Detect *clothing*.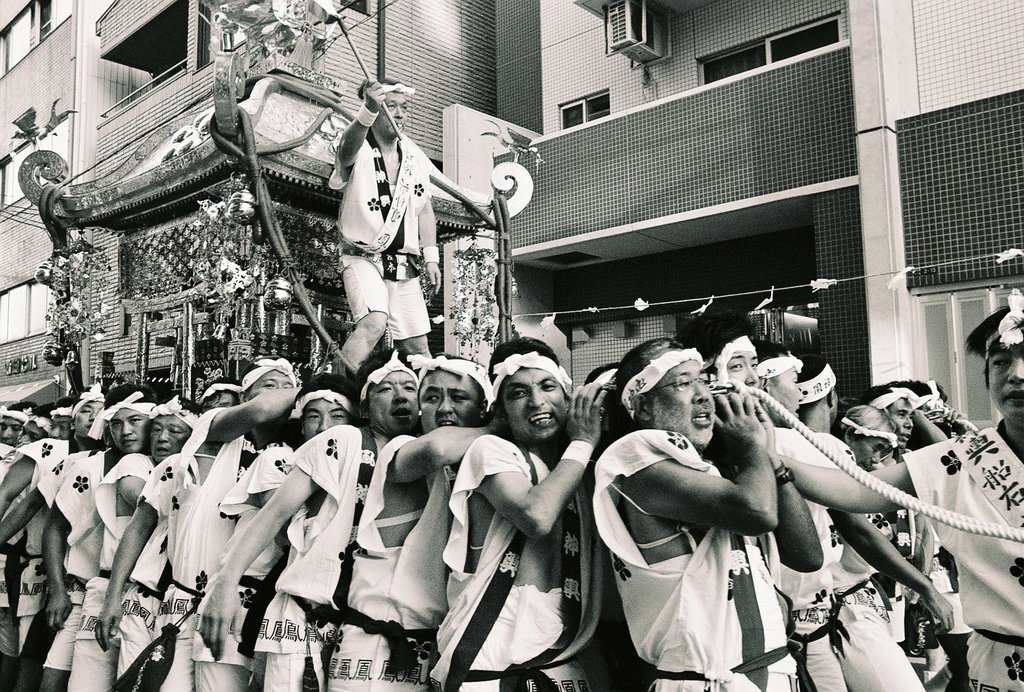
Detected at left=250, top=424, right=379, bottom=691.
